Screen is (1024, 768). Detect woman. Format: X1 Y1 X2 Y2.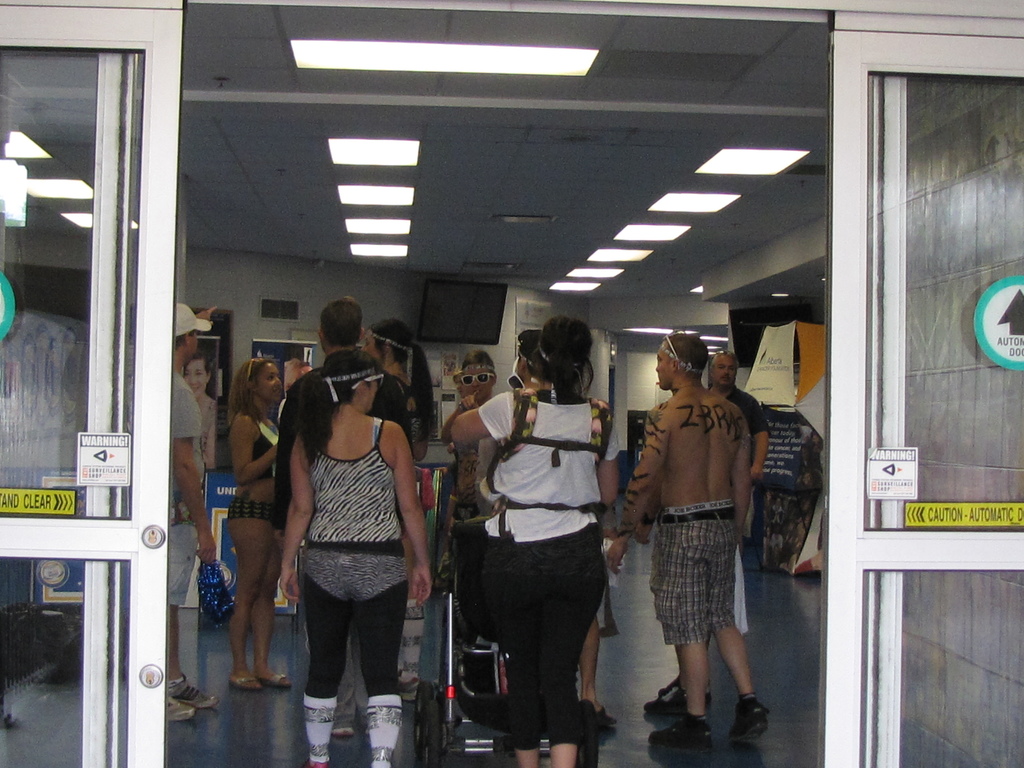
228 362 289 696.
